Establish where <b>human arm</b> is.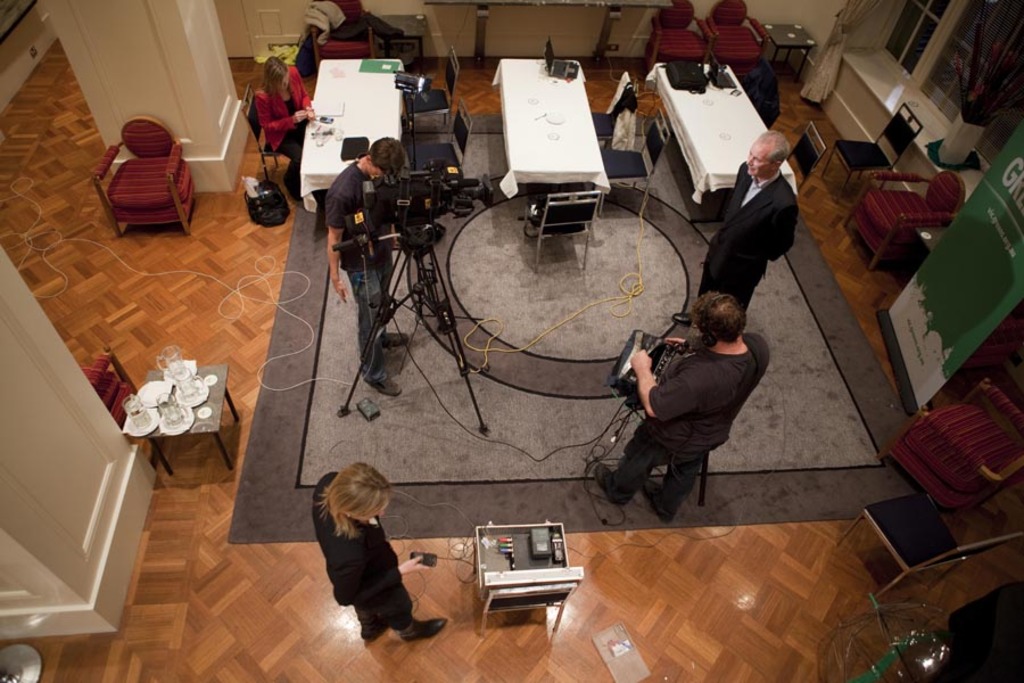
Established at <region>628, 347, 655, 415</region>.
